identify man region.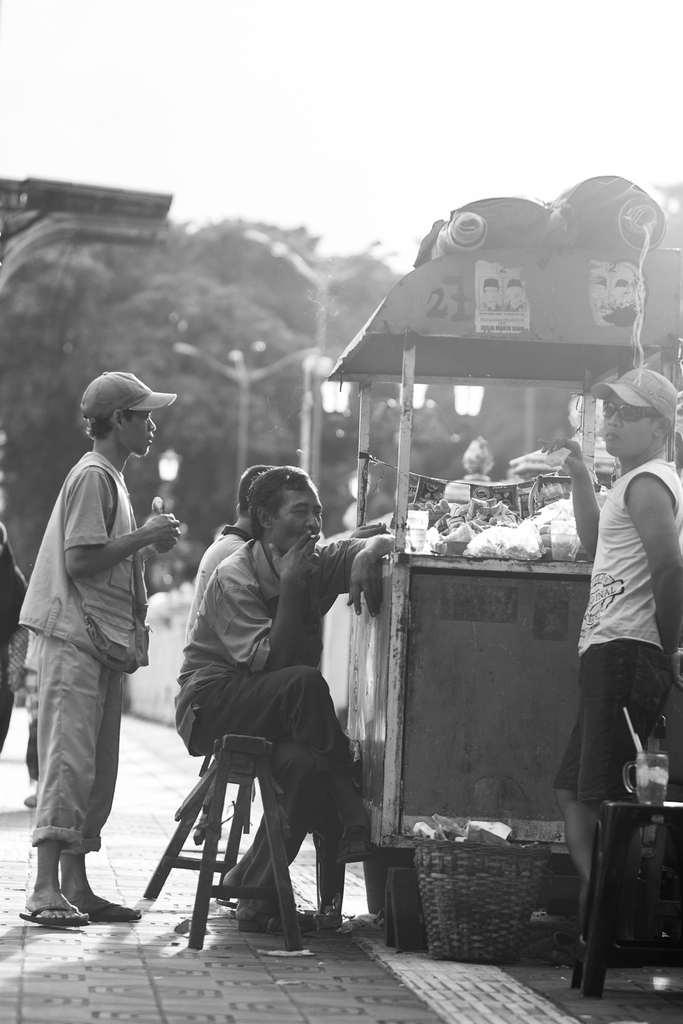
Region: x1=163, y1=465, x2=382, y2=930.
